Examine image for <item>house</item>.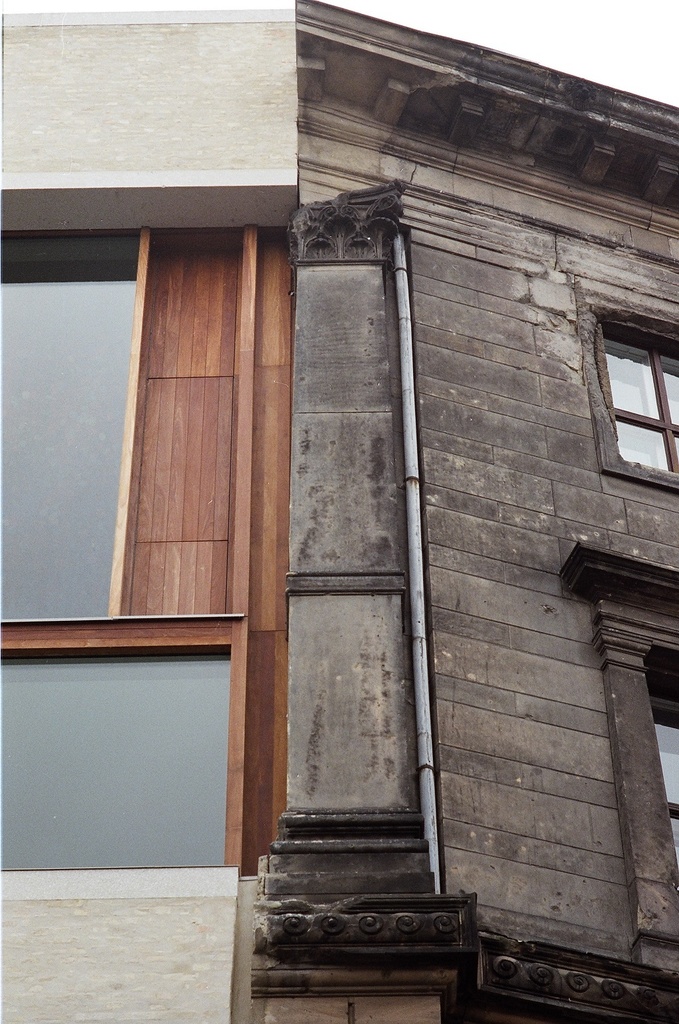
Examination result: [0, 0, 286, 1023].
